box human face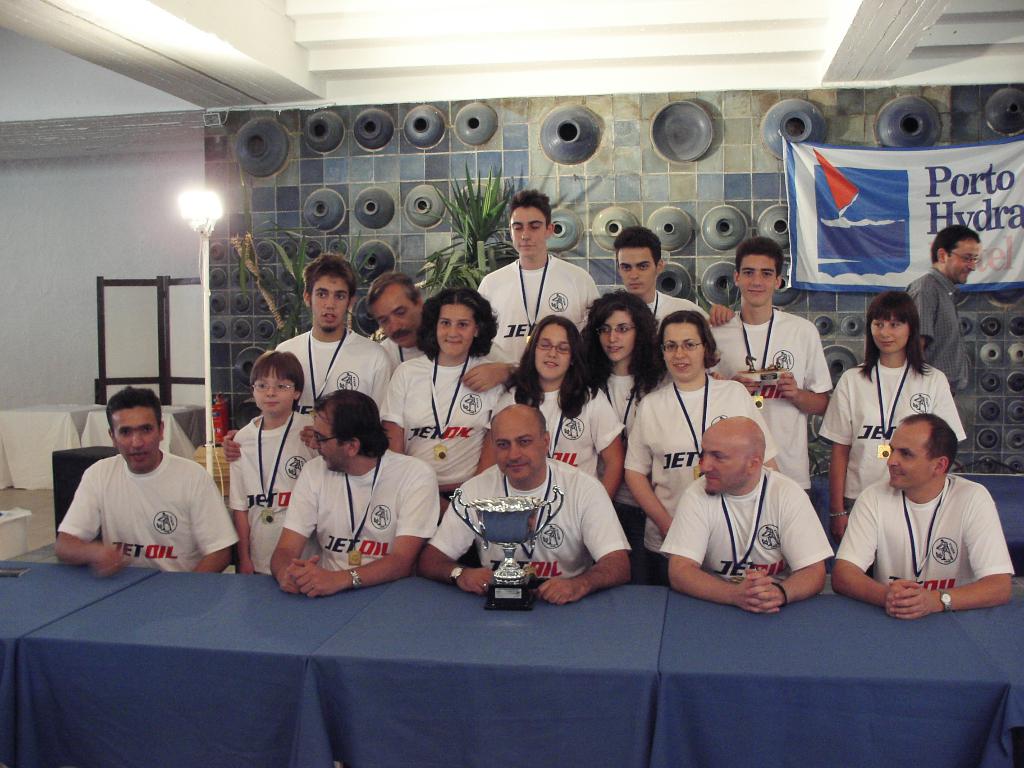
crop(886, 425, 938, 490)
